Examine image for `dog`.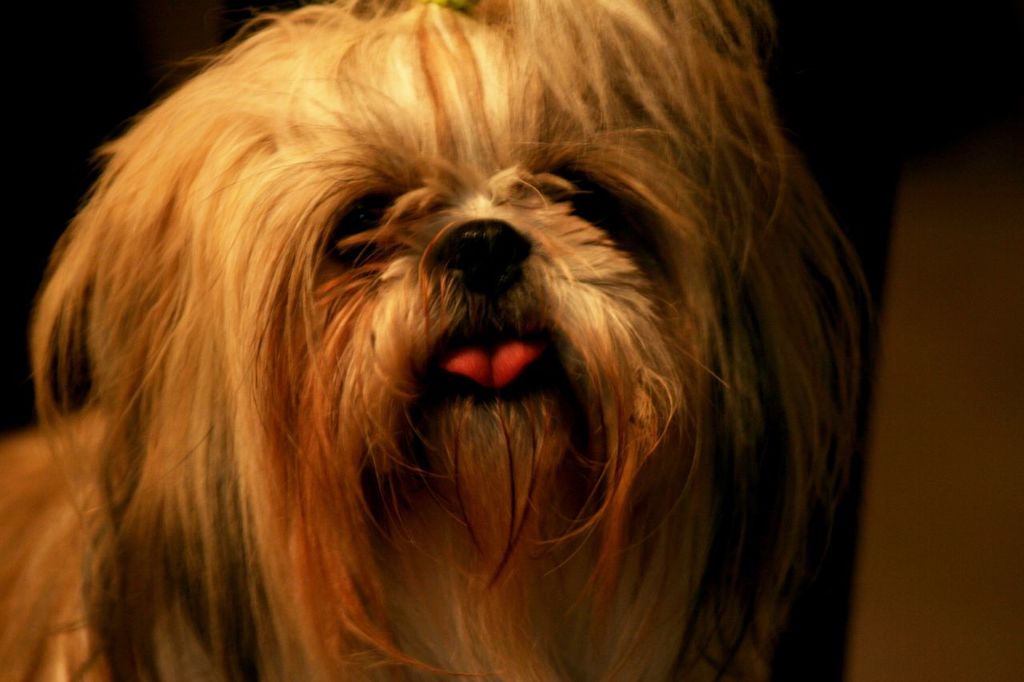
Examination result: 0 0 883 681.
